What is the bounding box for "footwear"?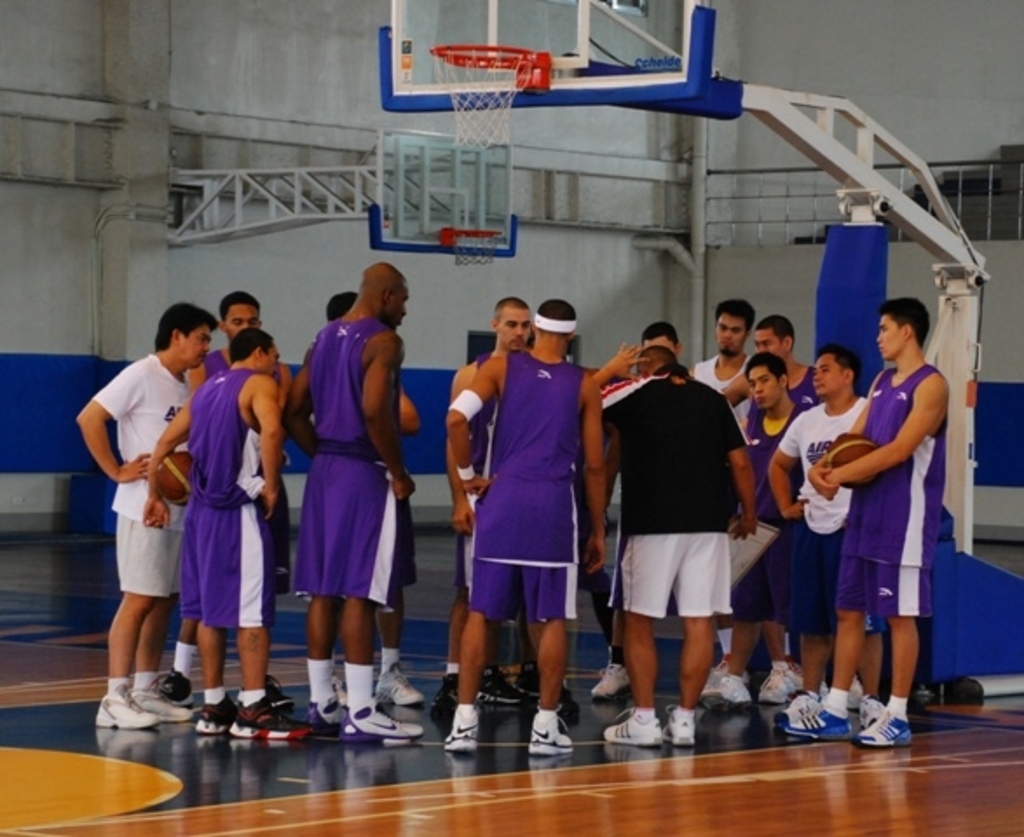
(445,711,485,753).
